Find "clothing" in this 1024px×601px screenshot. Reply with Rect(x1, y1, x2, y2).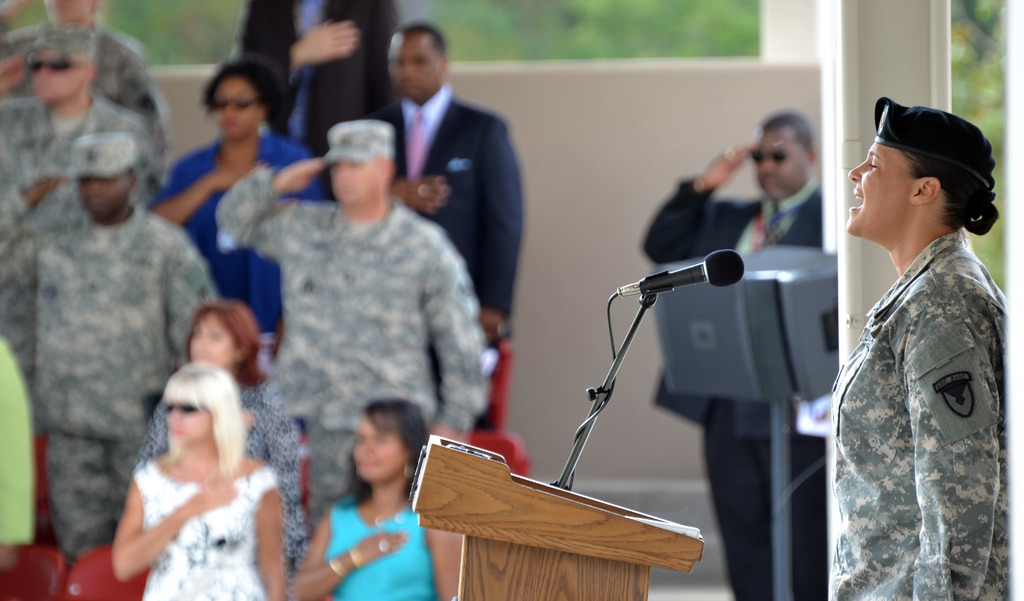
Rect(237, 0, 404, 188).
